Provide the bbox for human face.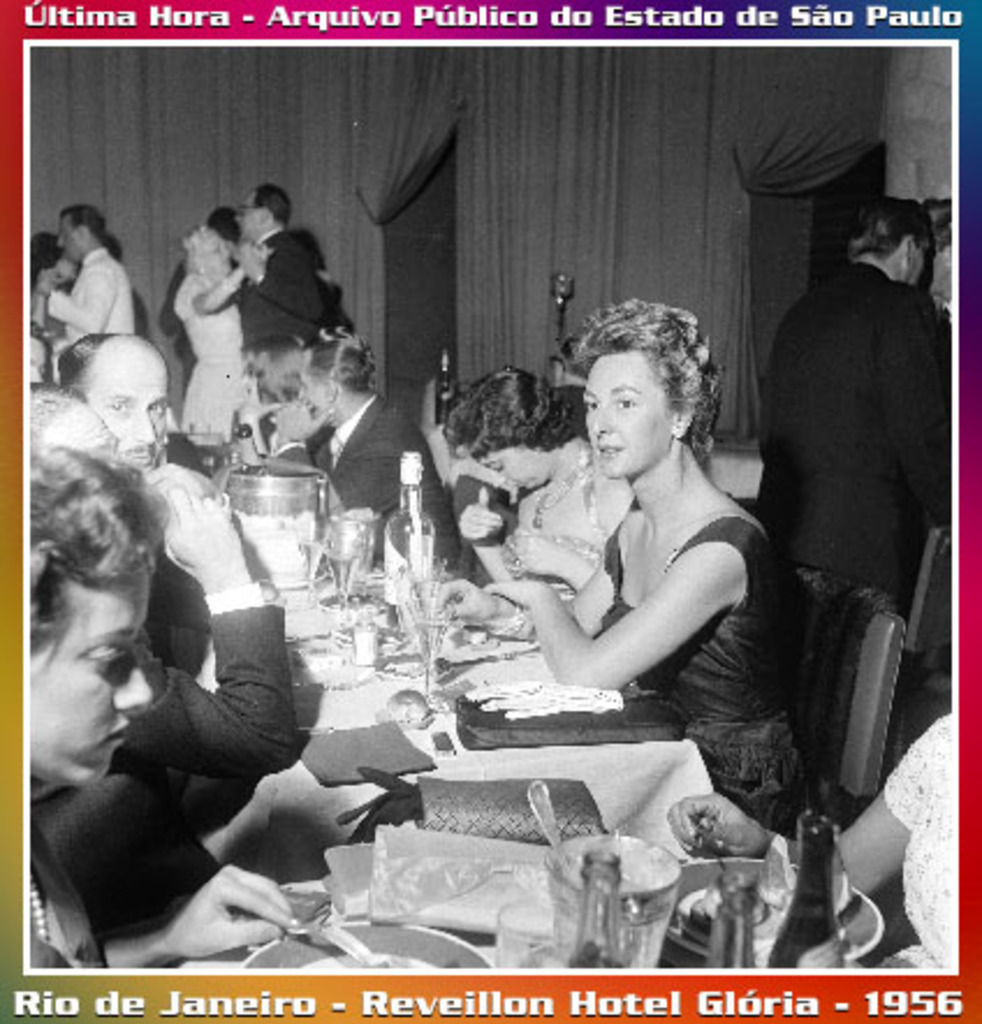
(x1=51, y1=403, x2=118, y2=452).
